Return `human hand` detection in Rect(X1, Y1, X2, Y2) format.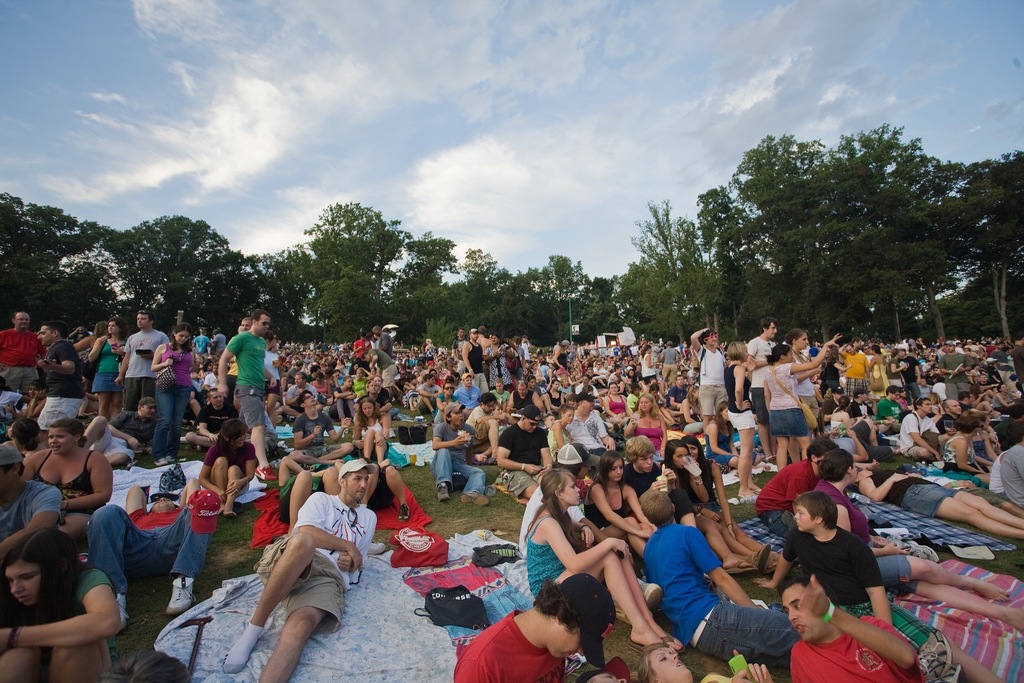
Rect(822, 332, 846, 350).
